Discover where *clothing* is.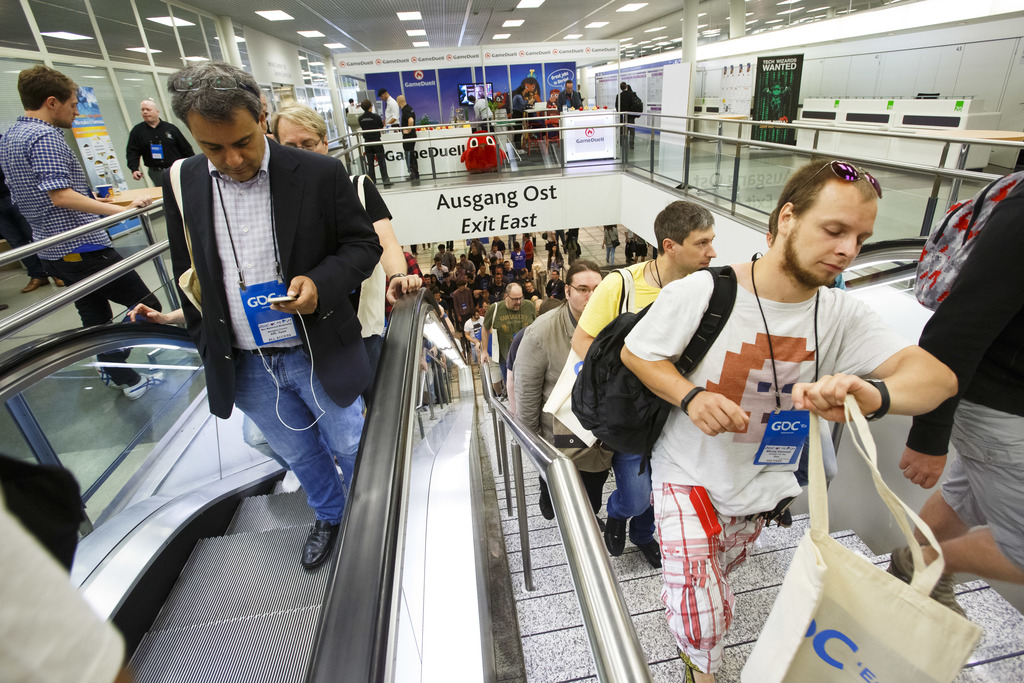
Discovered at (518, 294, 625, 529).
